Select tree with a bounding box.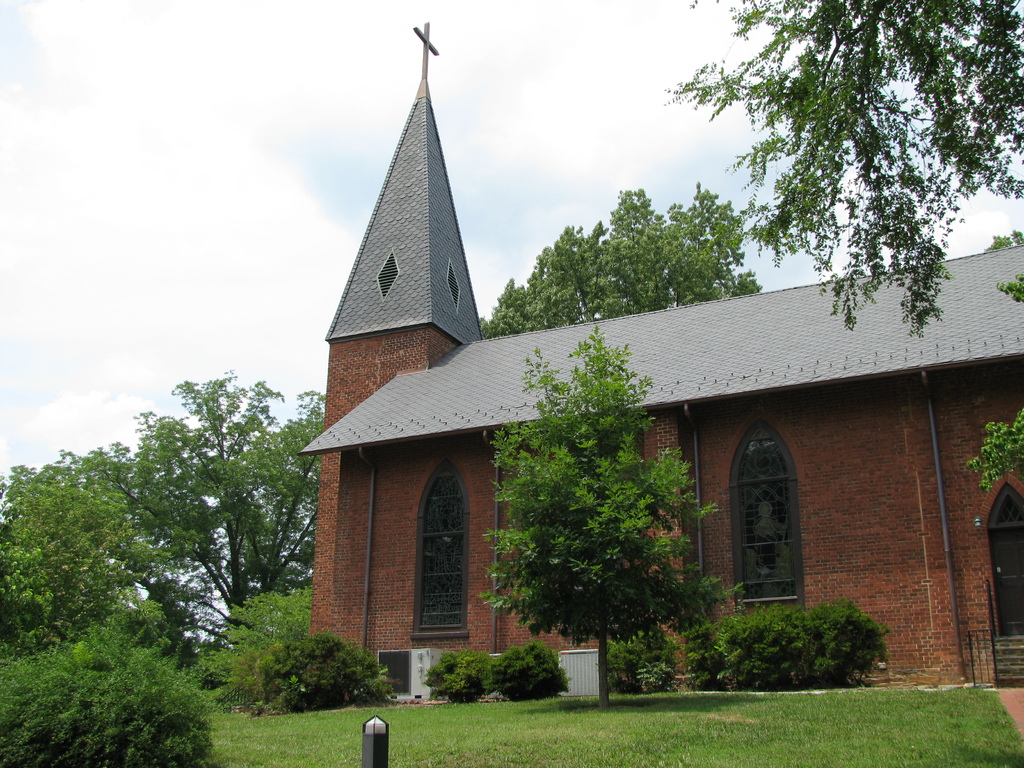
480/177/759/340.
